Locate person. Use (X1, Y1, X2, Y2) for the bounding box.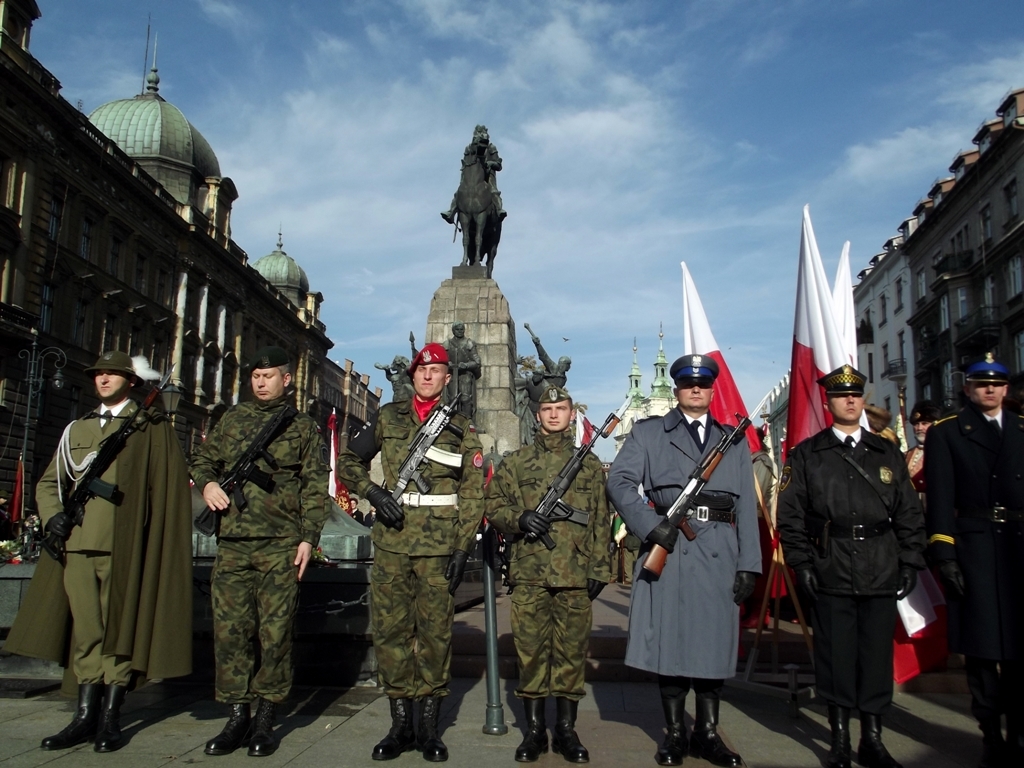
(384, 356, 411, 399).
